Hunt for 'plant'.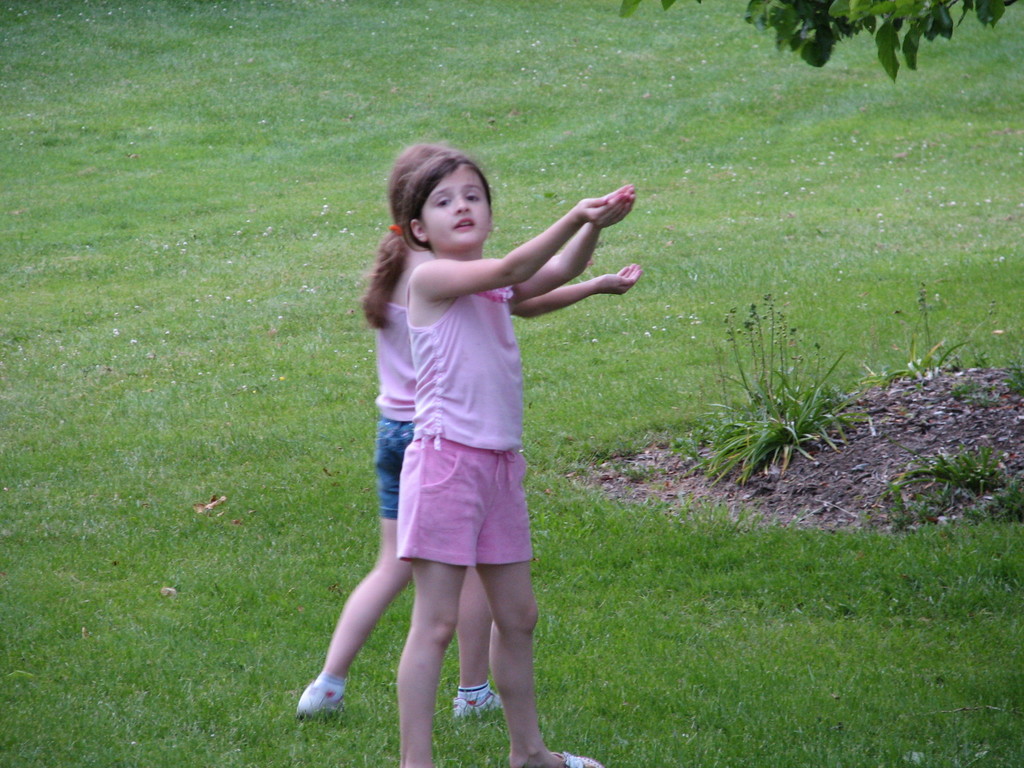
Hunted down at bbox(720, 291, 829, 413).
